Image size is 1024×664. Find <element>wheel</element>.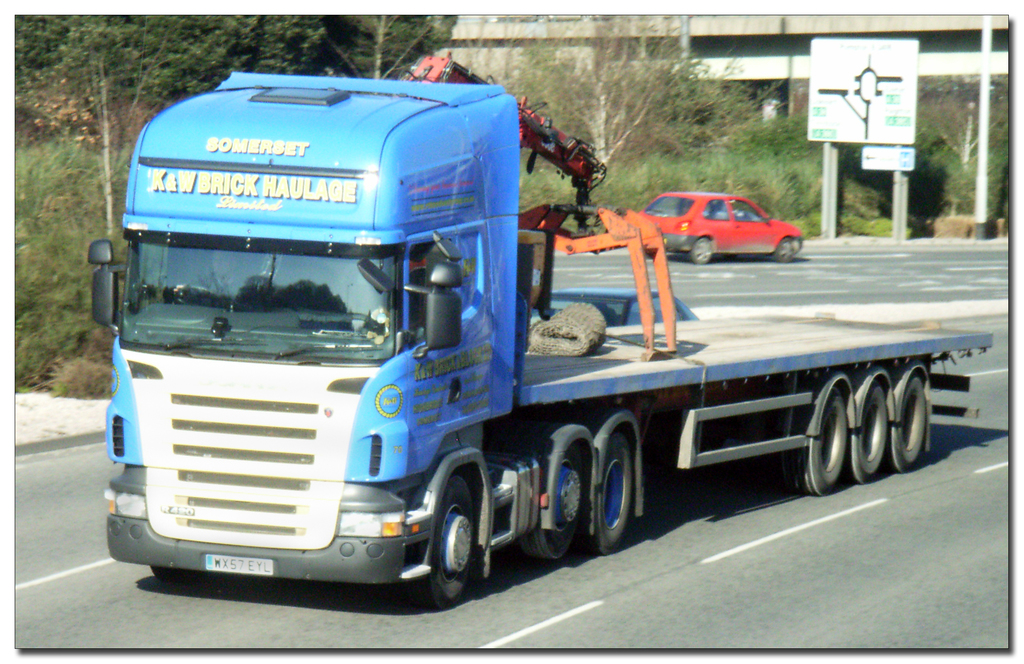
bbox(792, 395, 855, 495).
